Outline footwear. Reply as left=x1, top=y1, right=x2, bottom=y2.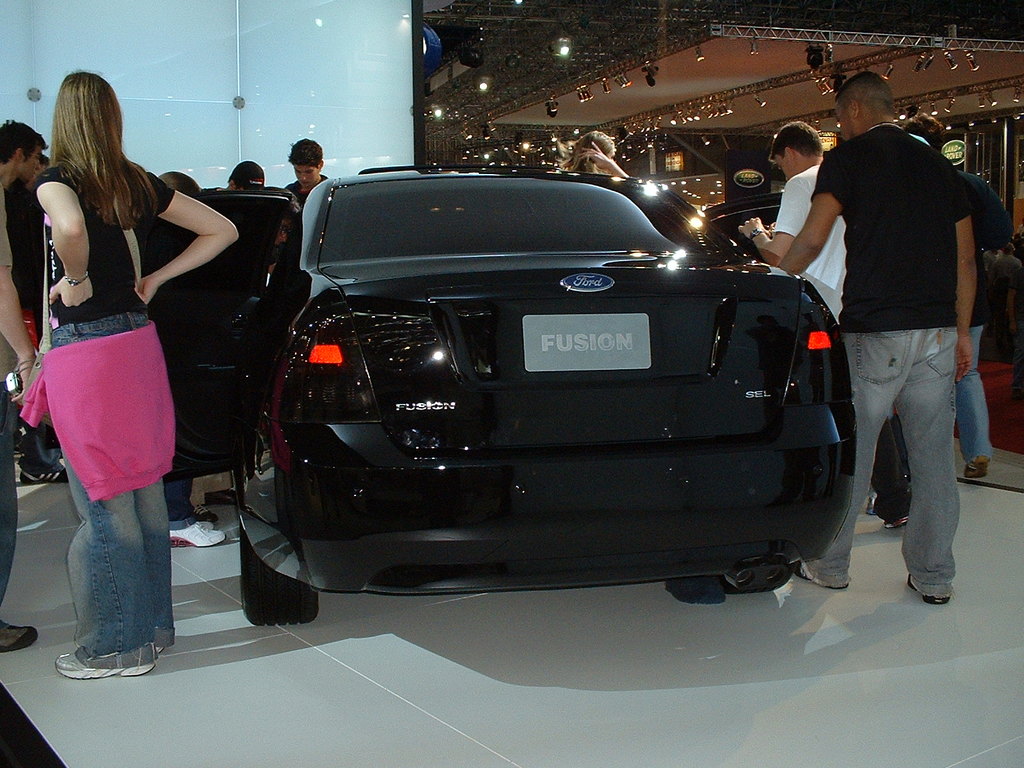
left=171, top=524, right=227, bottom=547.
